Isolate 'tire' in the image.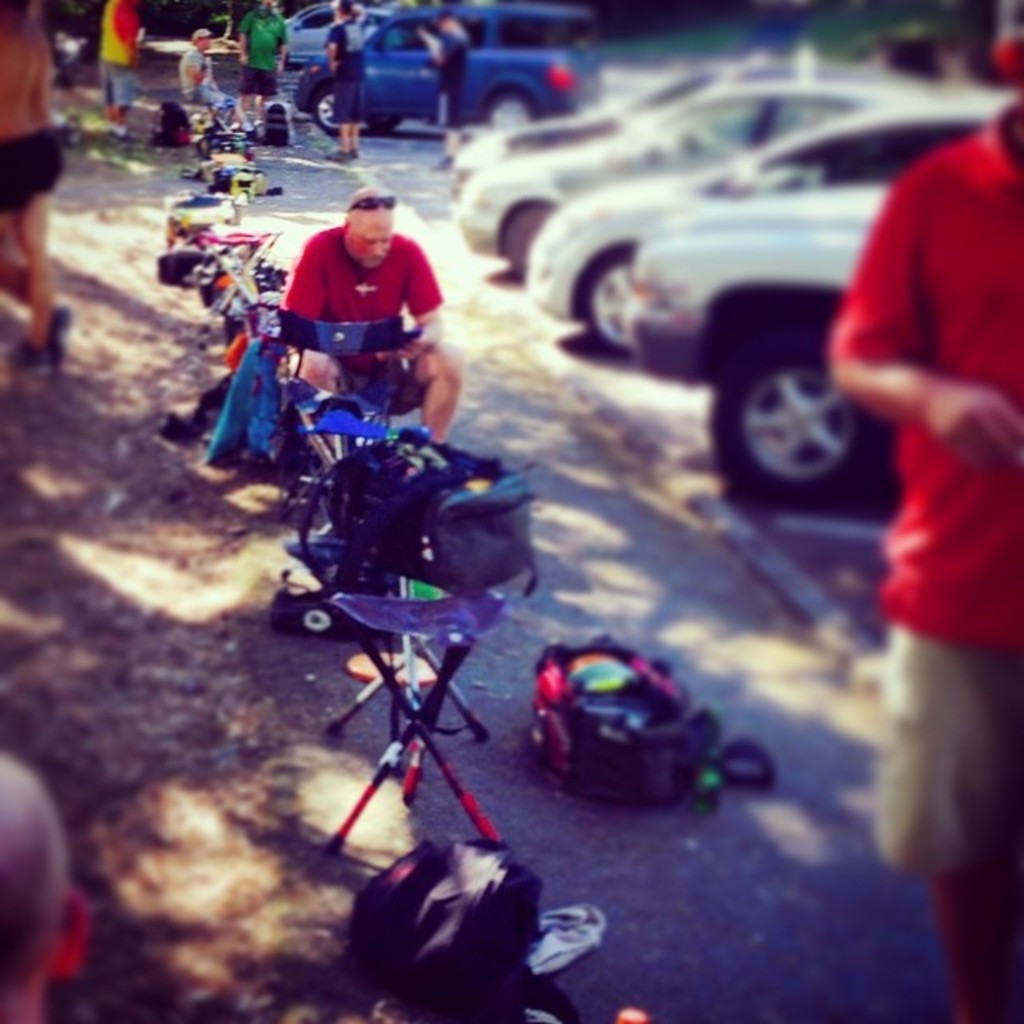
Isolated region: {"x1": 314, "y1": 91, "x2": 333, "y2": 133}.
